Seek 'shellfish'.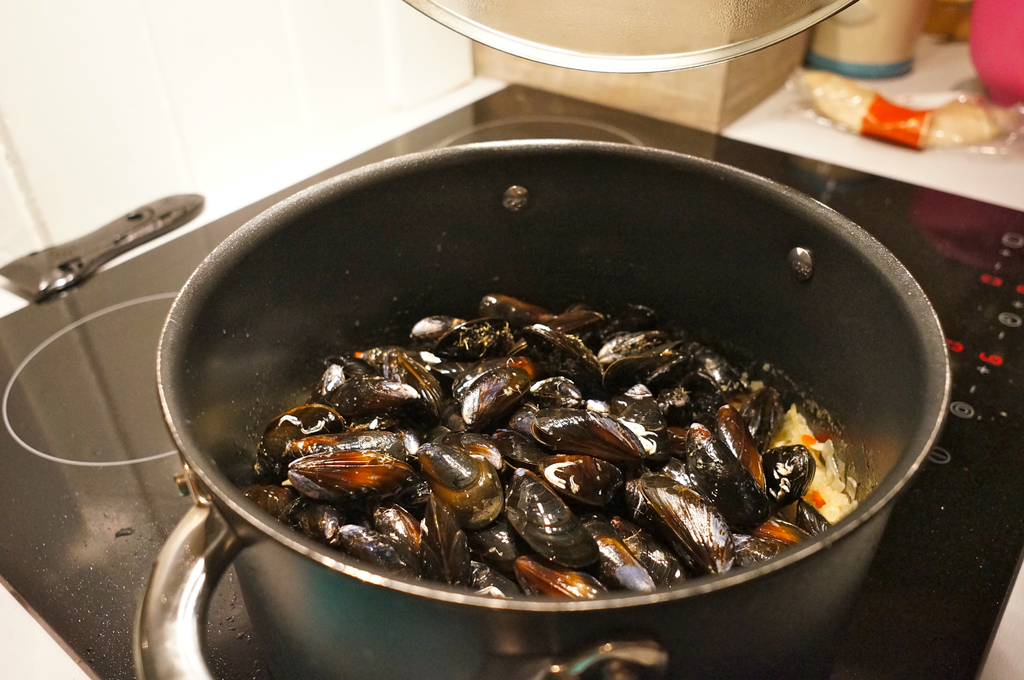
left=424, top=449, right=509, bottom=533.
